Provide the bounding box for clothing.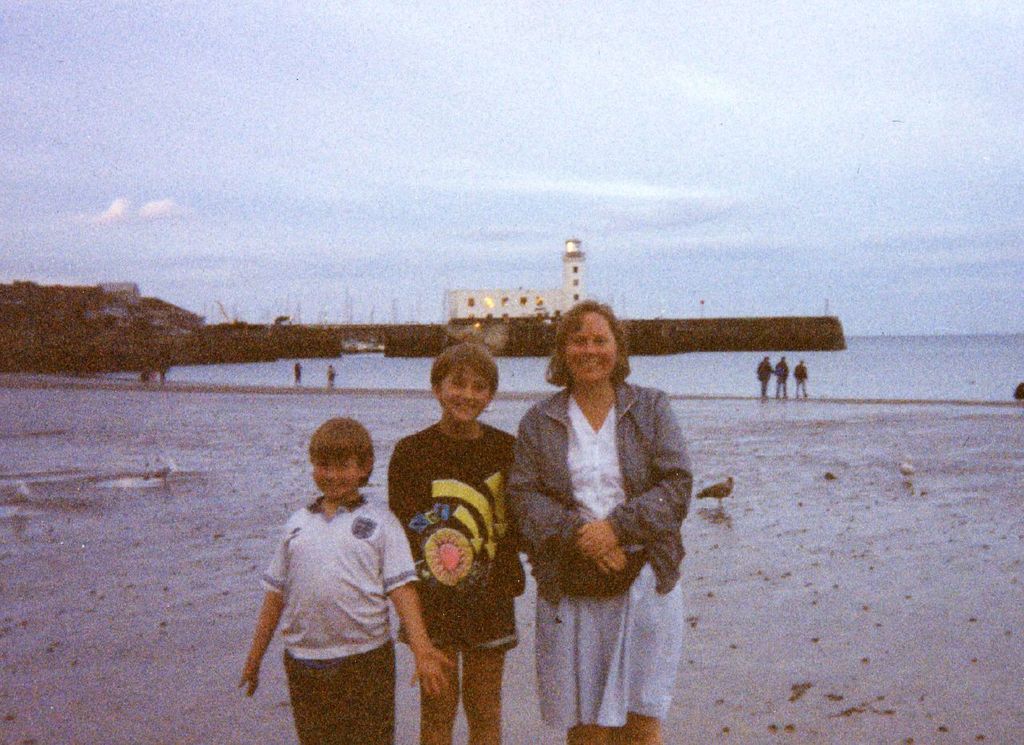
BBox(756, 354, 773, 401).
